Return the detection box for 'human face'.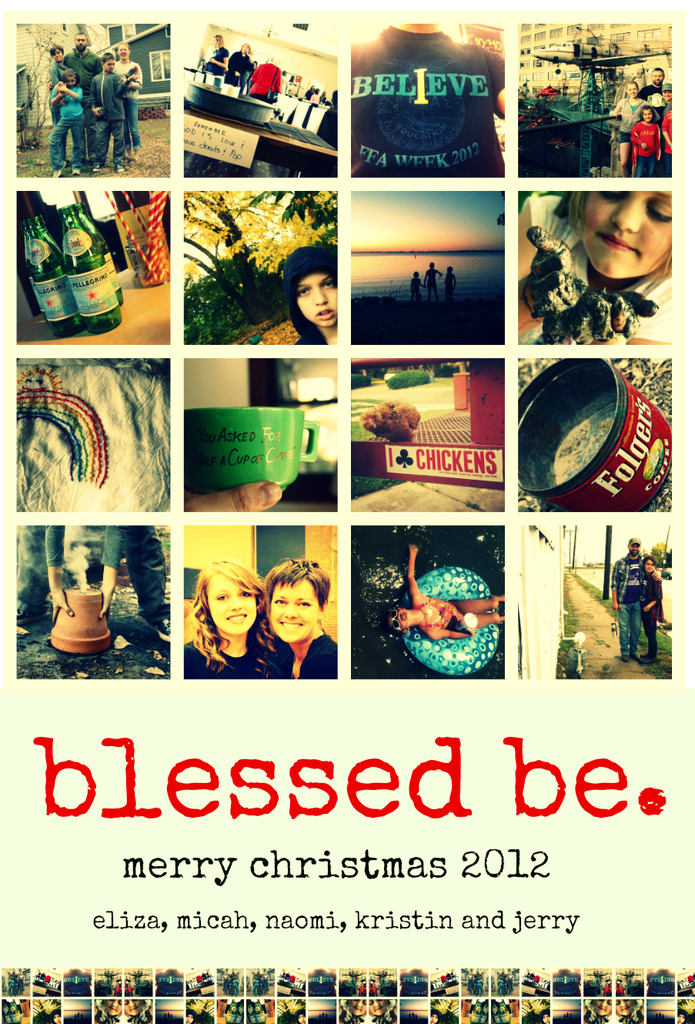
x1=269, y1=581, x2=318, y2=643.
